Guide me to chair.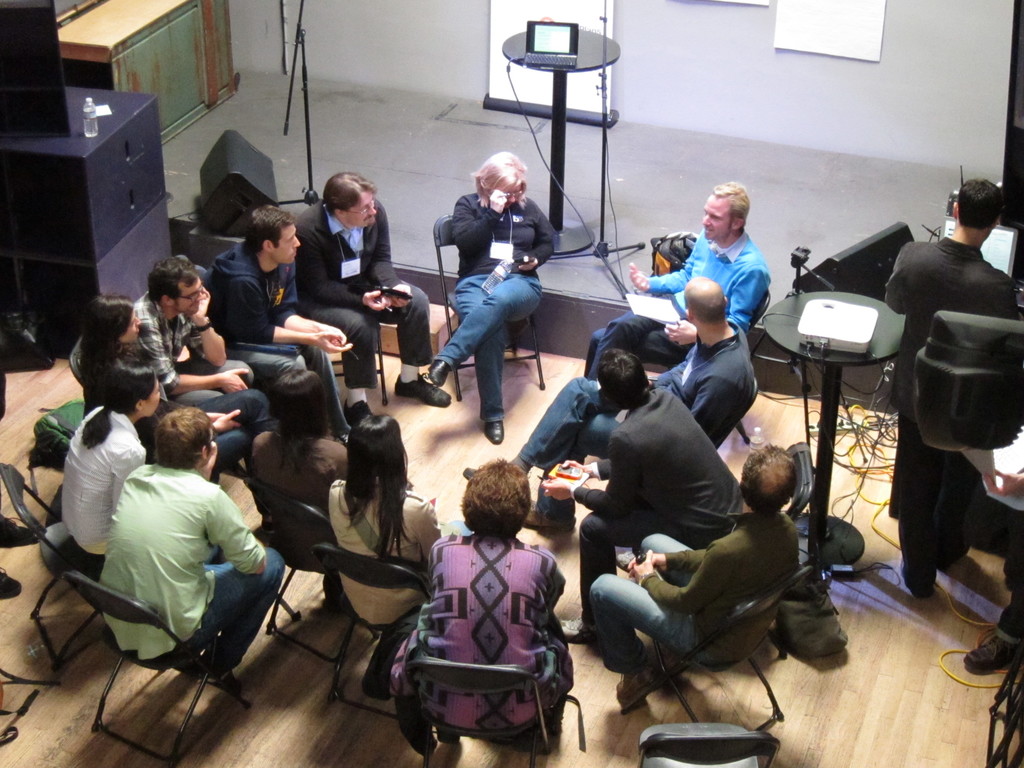
Guidance: bbox(0, 458, 77, 618).
